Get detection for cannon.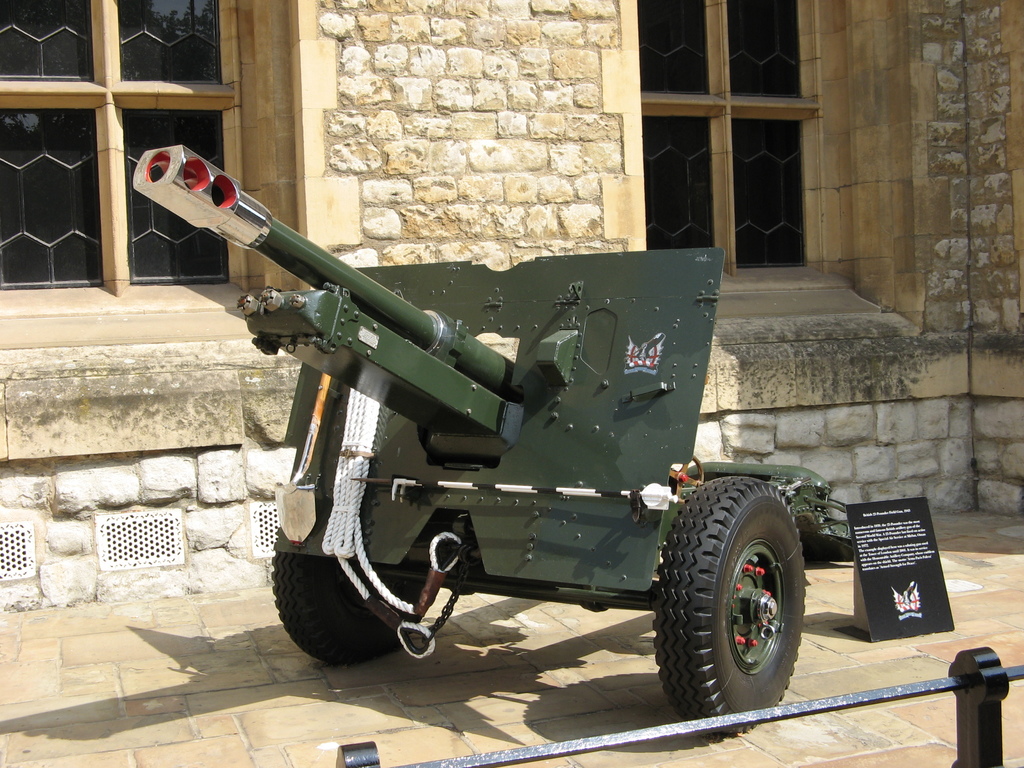
Detection: <region>130, 141, 851, 739</region>.
